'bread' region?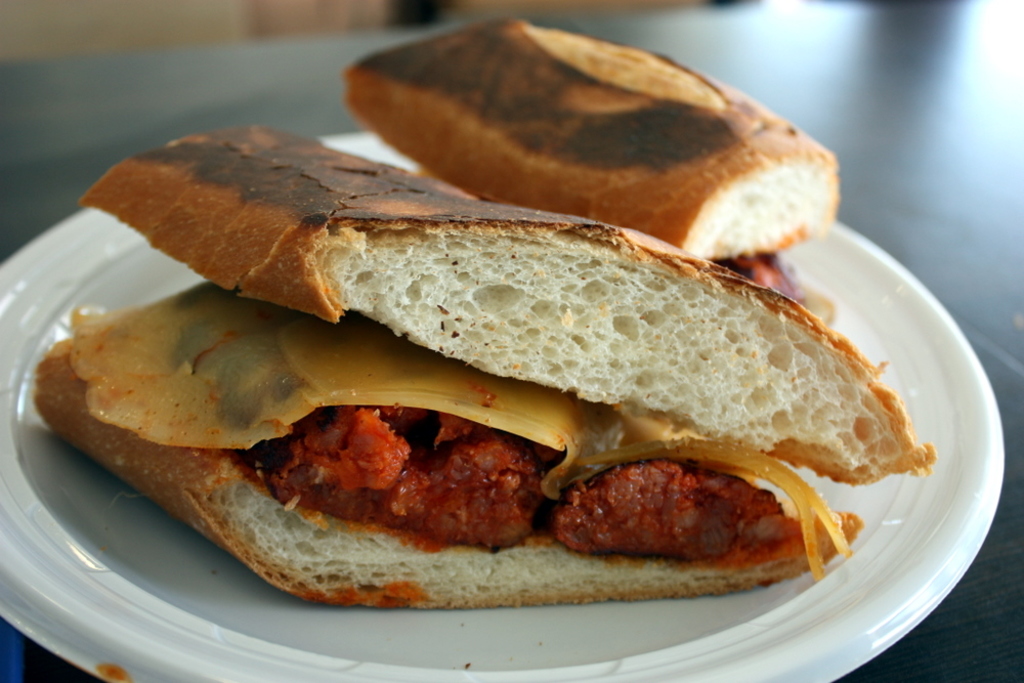
bbox=(313, 32, 839, 247)
